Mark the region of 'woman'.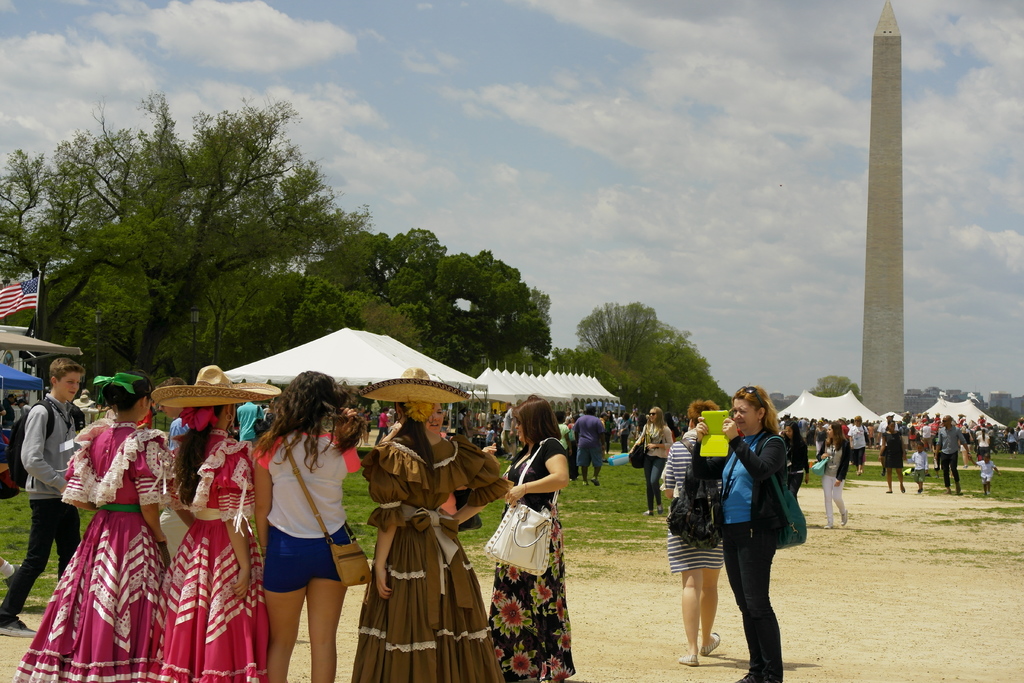
Region: bbox=(354, 361, 515, 682).
